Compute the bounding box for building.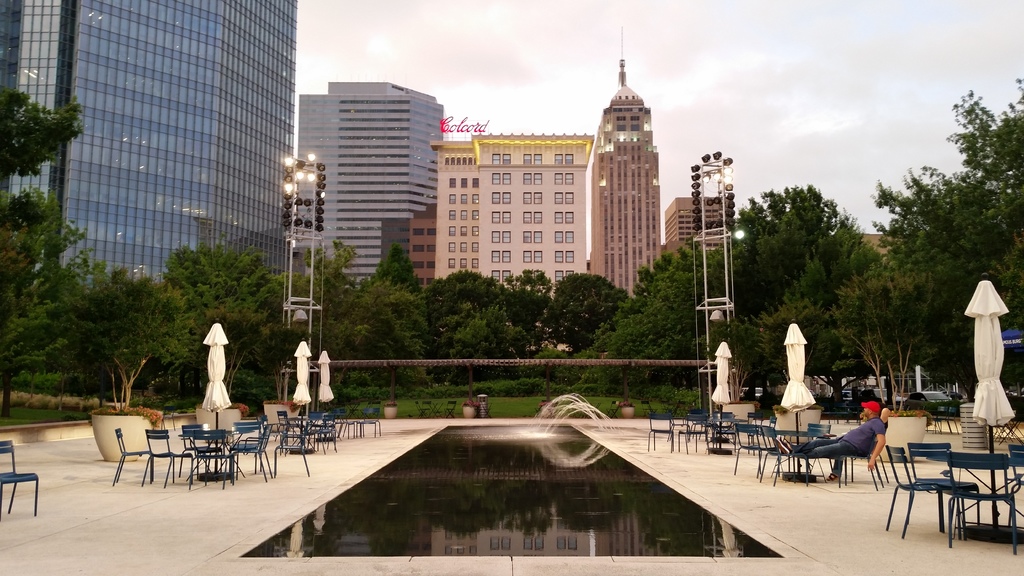
locate(296, 79, 447, 310).
